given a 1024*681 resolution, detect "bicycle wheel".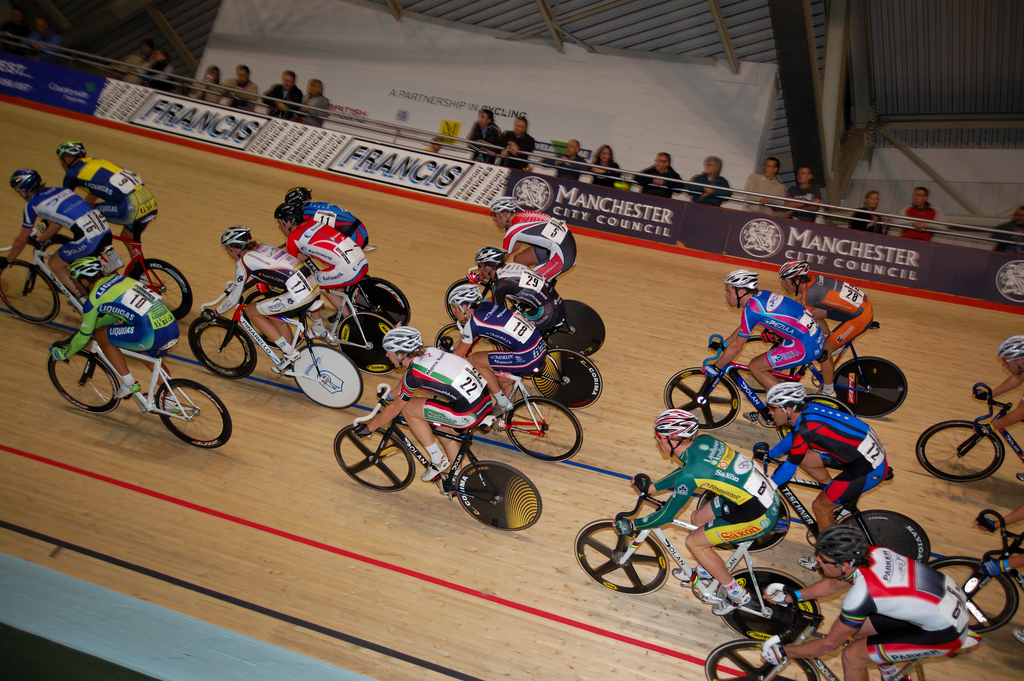
bbox=[191, 316, 253, 381].
